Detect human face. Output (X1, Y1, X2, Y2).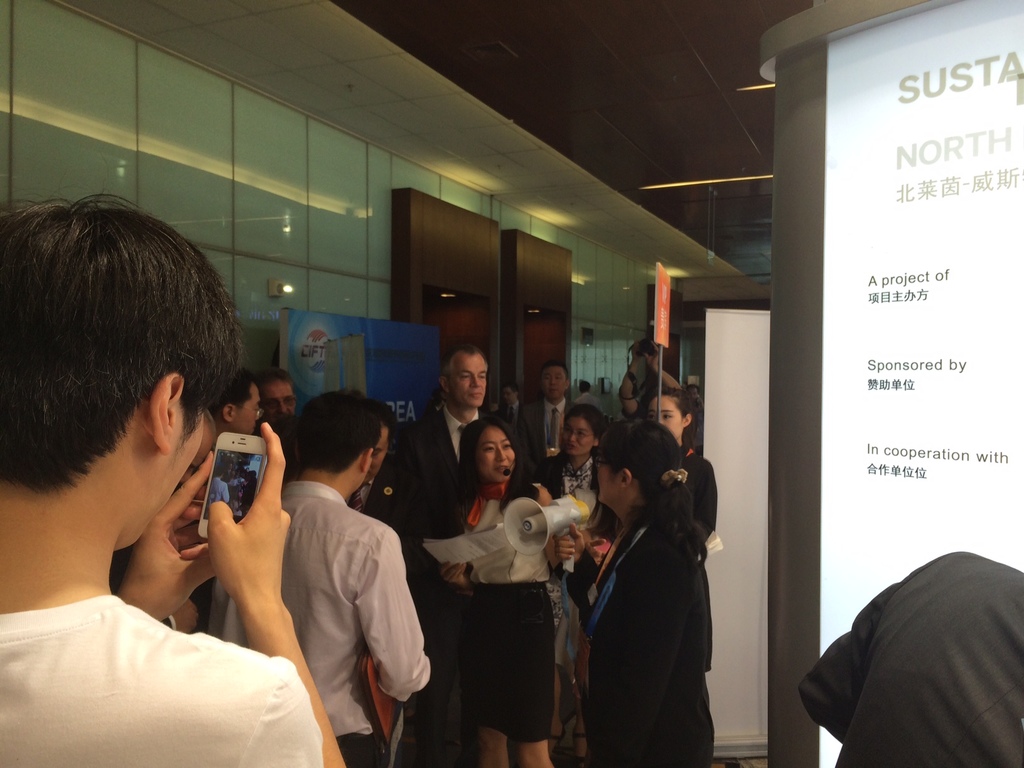
(649, 397, 685, 439).
